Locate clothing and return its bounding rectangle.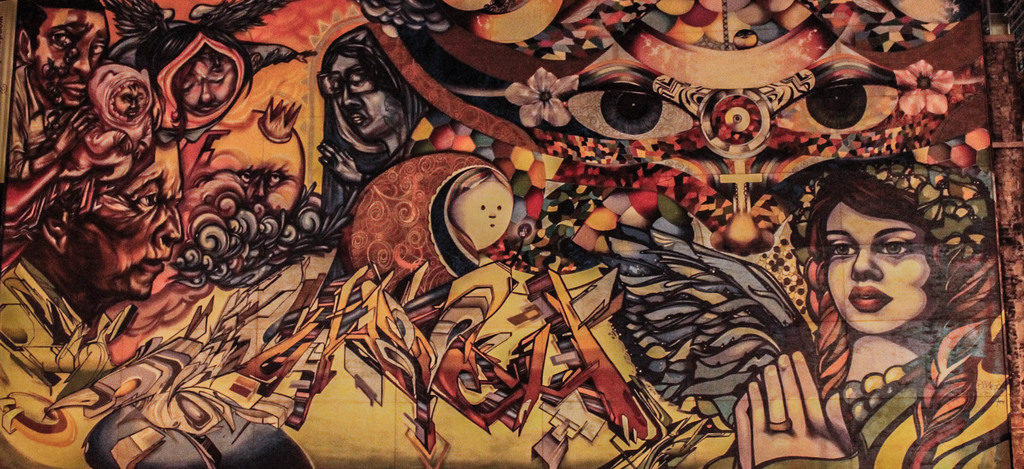
l=319, t=27, r=452, b=226.
